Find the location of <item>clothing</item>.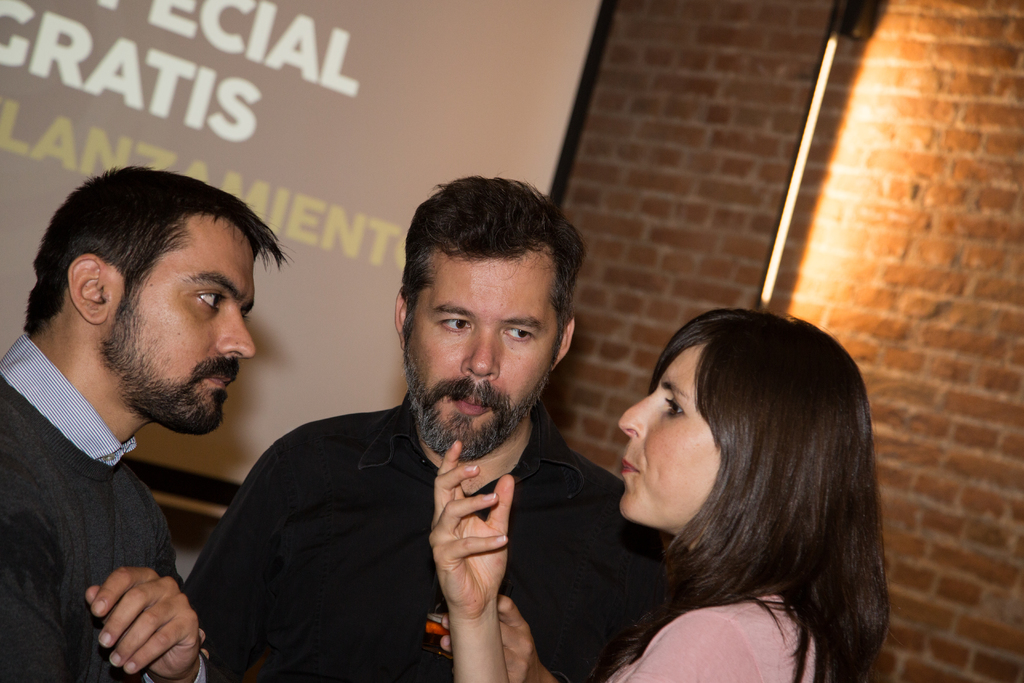
Location: bbox(0, 331, 177, 682).
